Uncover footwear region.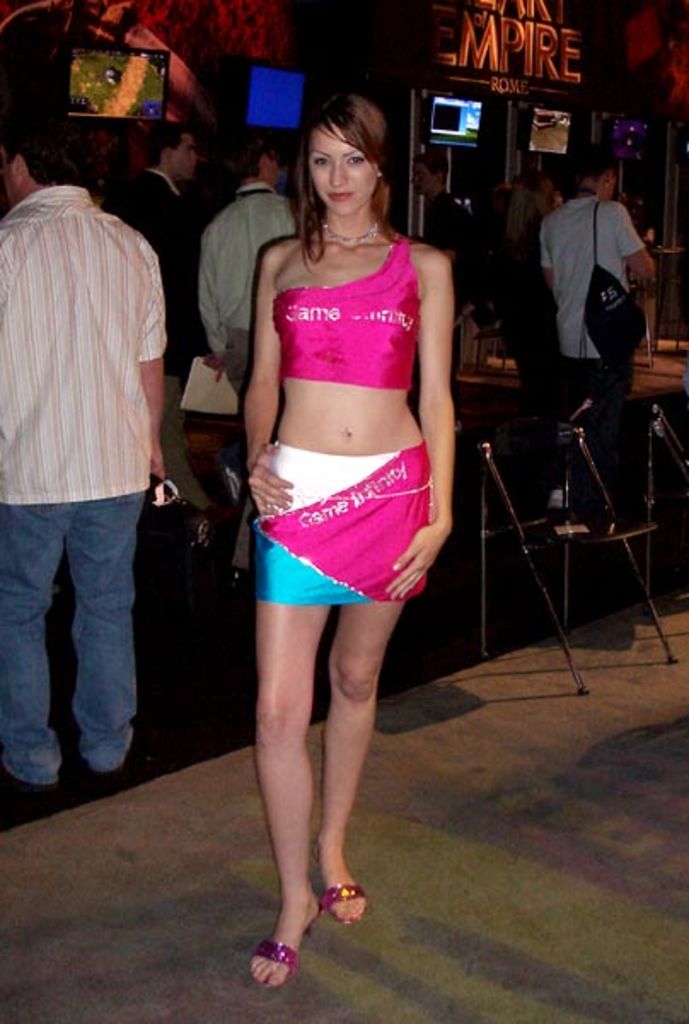
Uncovered: [316, 848, 363, 922].
